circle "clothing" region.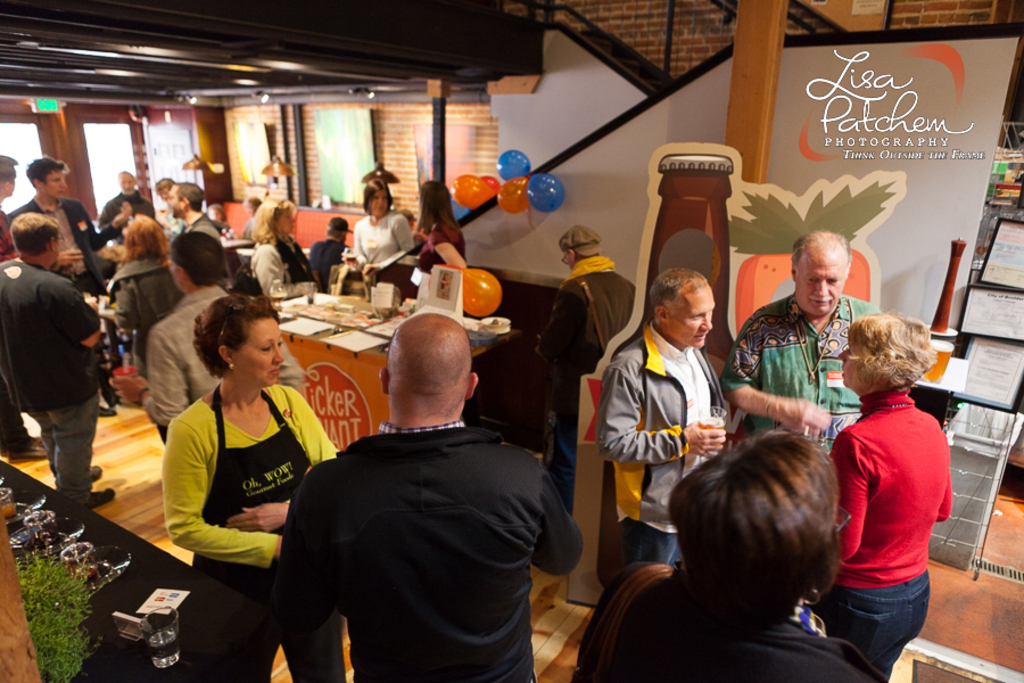
Region: {"left": 250, "top": 220, "right": 314, "bottom": 306}.
